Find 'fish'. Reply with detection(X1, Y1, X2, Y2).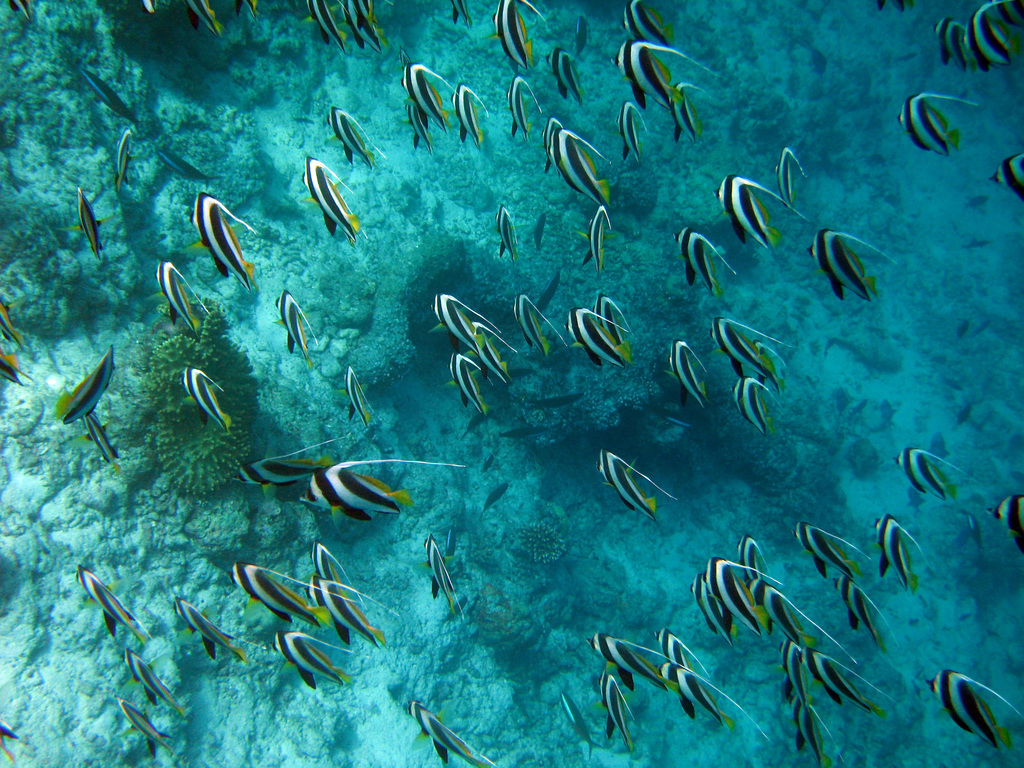
detection(890, 445, 975, 499).
